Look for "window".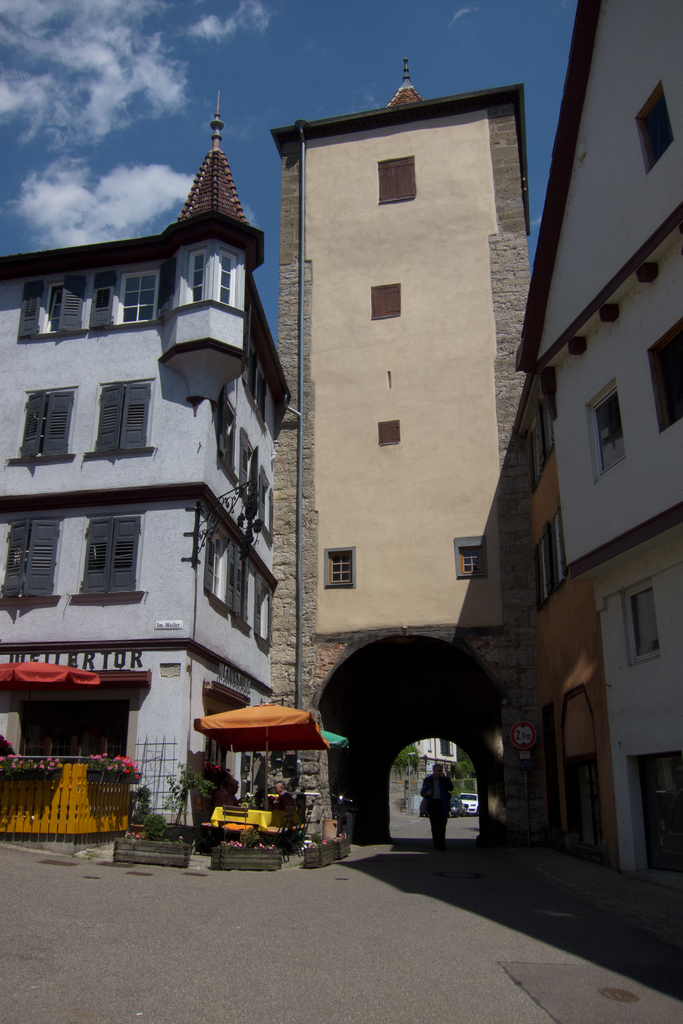
Found: 649/312/682/431.
